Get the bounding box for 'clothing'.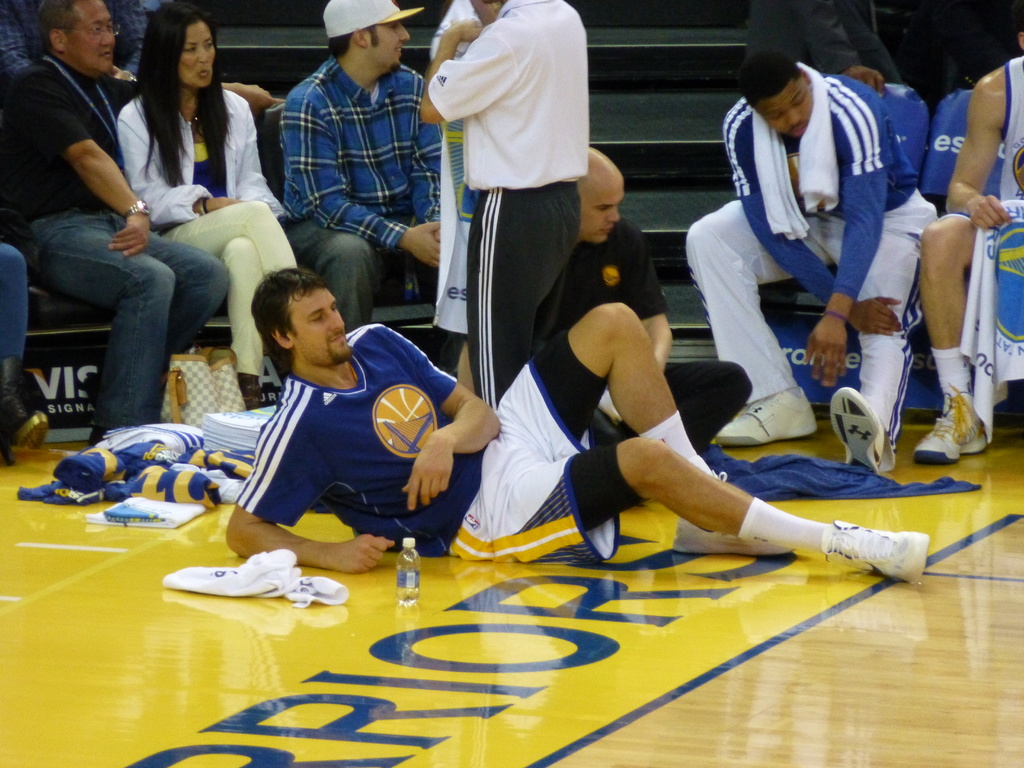
BBox(744, 0, 900, 84).
